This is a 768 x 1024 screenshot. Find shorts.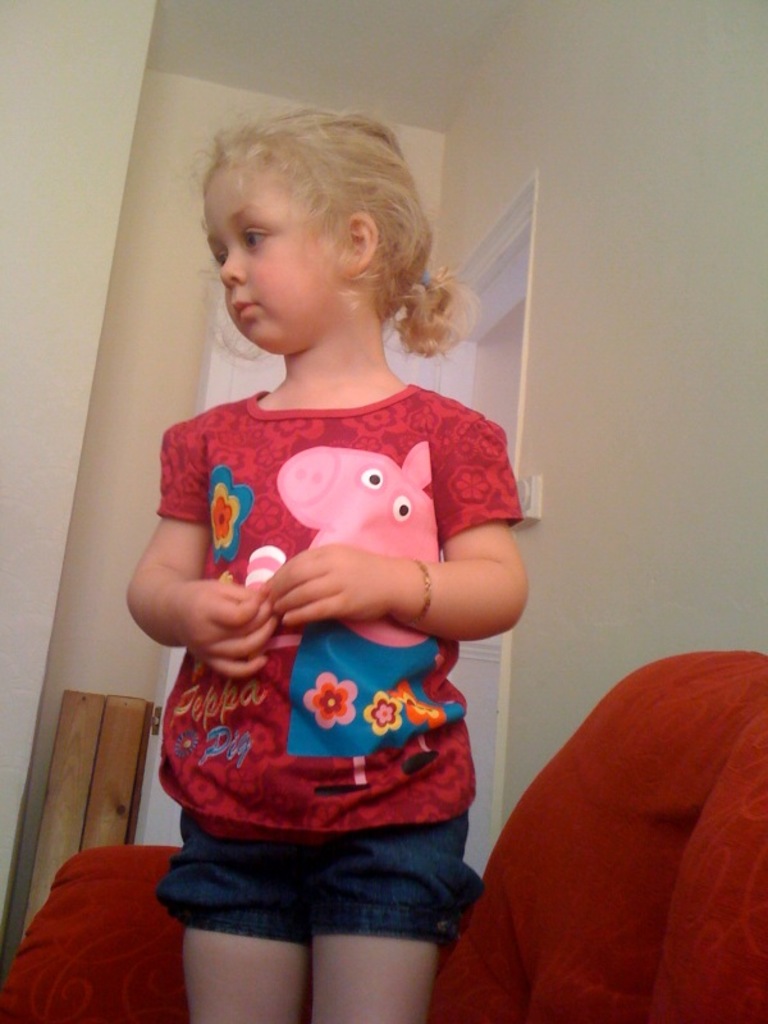
Bounding box: [x1=175, y1=826, x2=468, y2=975].
